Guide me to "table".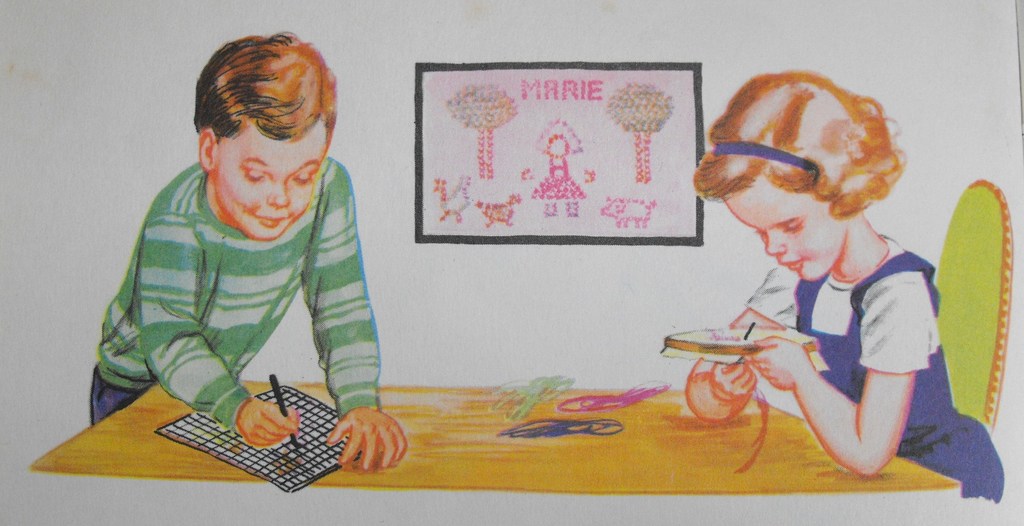
Guidance: (33, 382, 968, 486).
